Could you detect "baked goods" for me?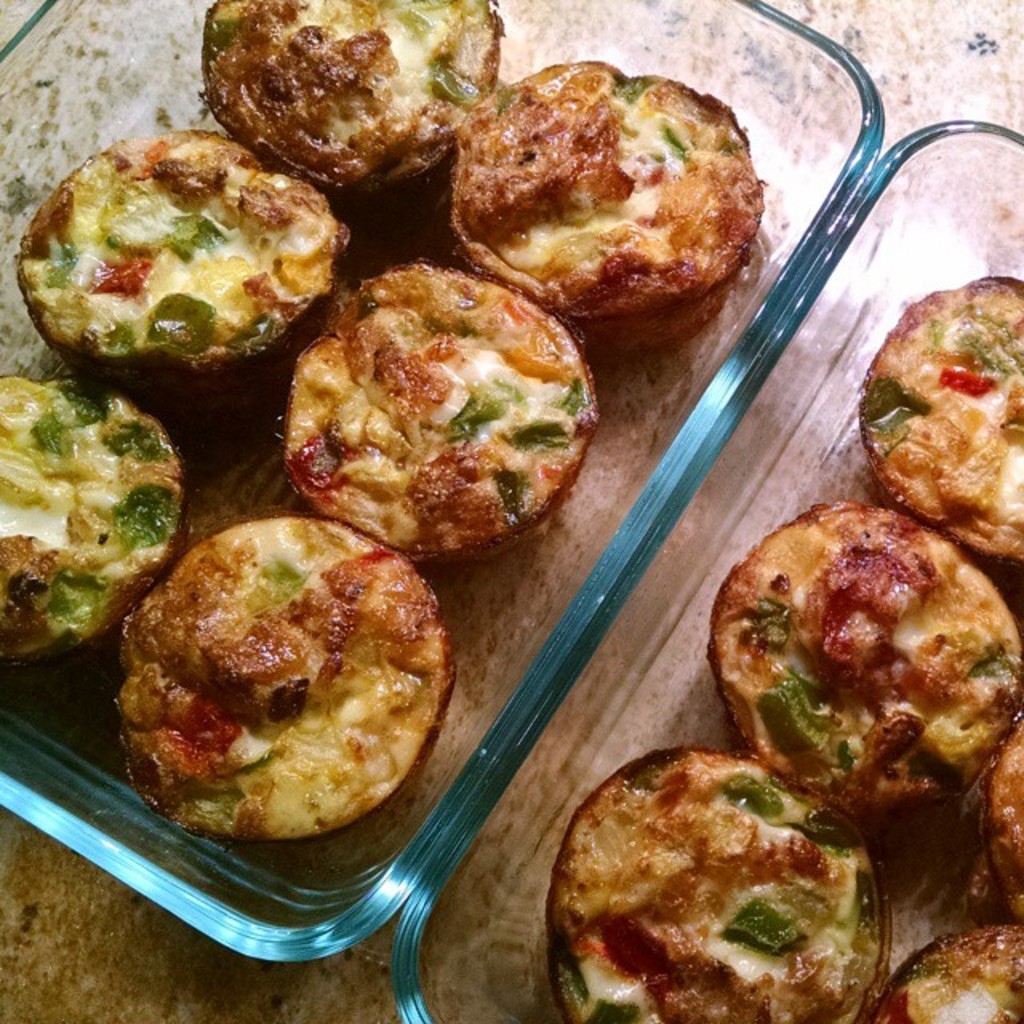
Detection result: (left=544, top=746, right=885, bottom=1022).
